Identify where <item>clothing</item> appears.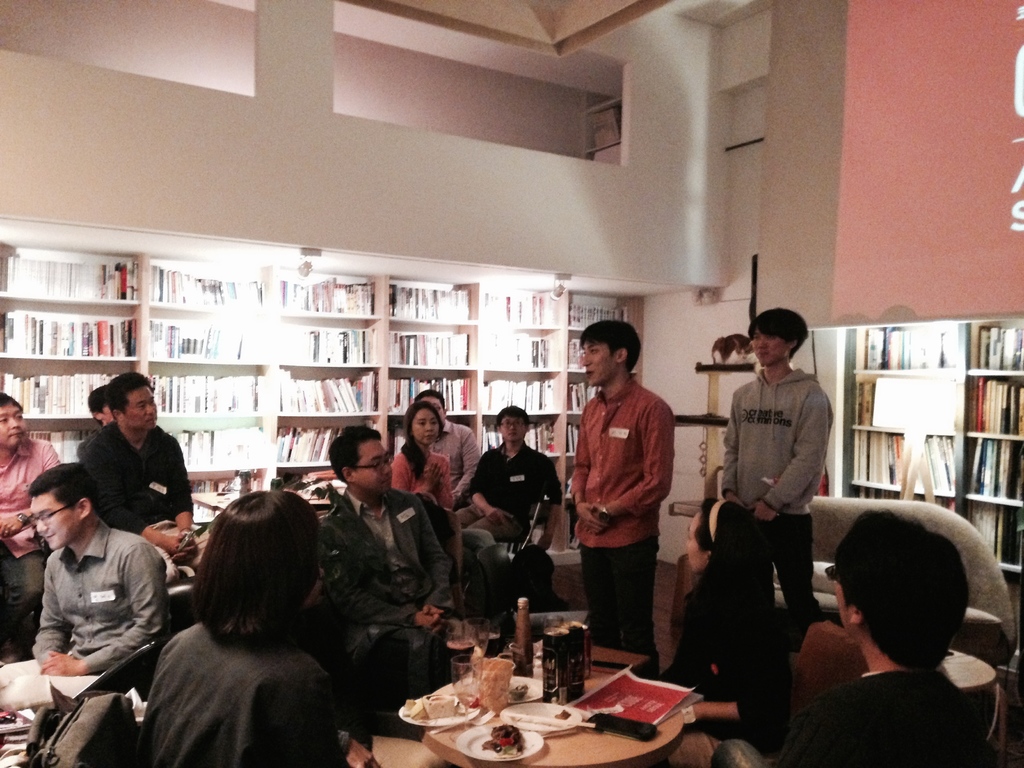
Appears at (426,415,486,495).
